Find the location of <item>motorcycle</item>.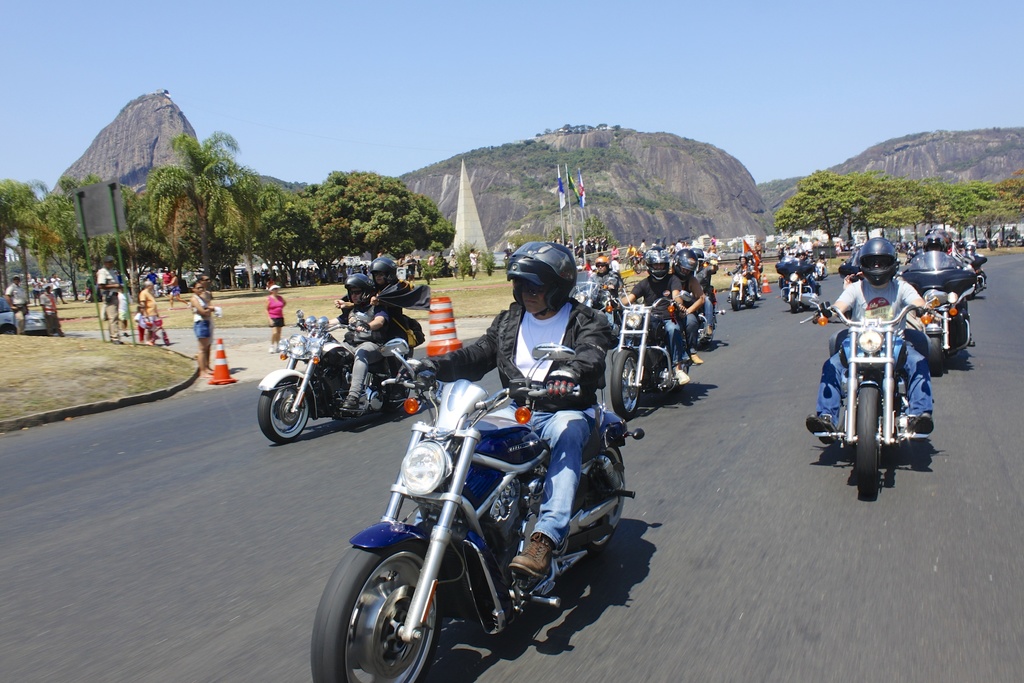
Location: box(955, 251, 985, 302).
